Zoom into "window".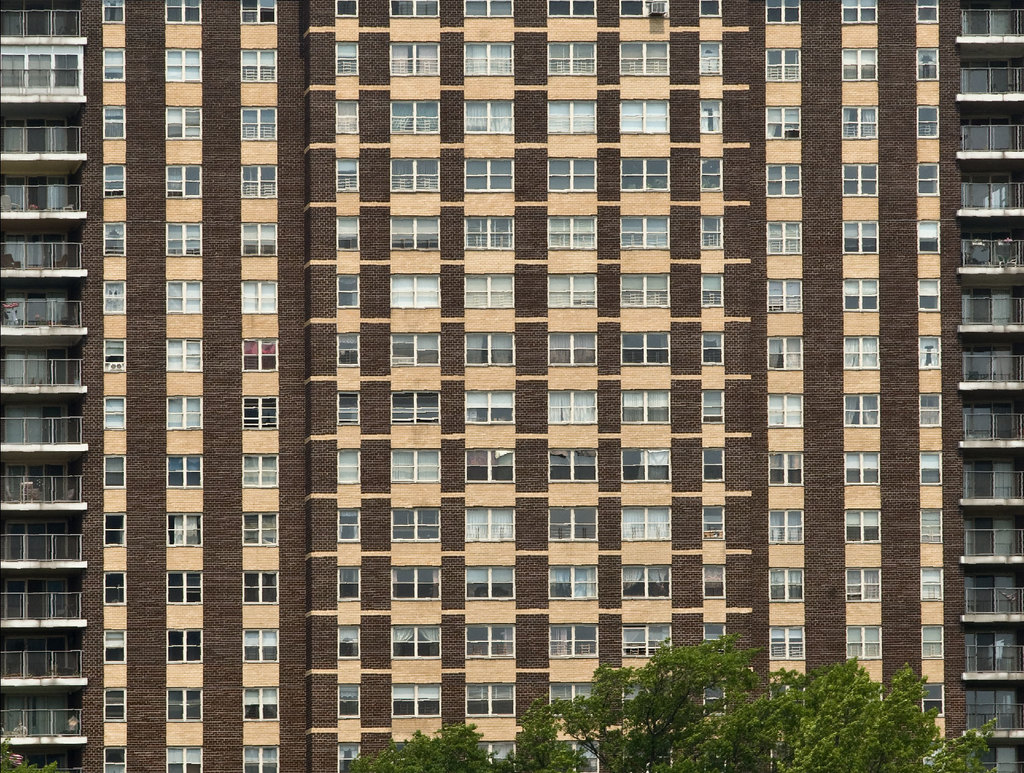
Zoom target: 105,225,126,257.
